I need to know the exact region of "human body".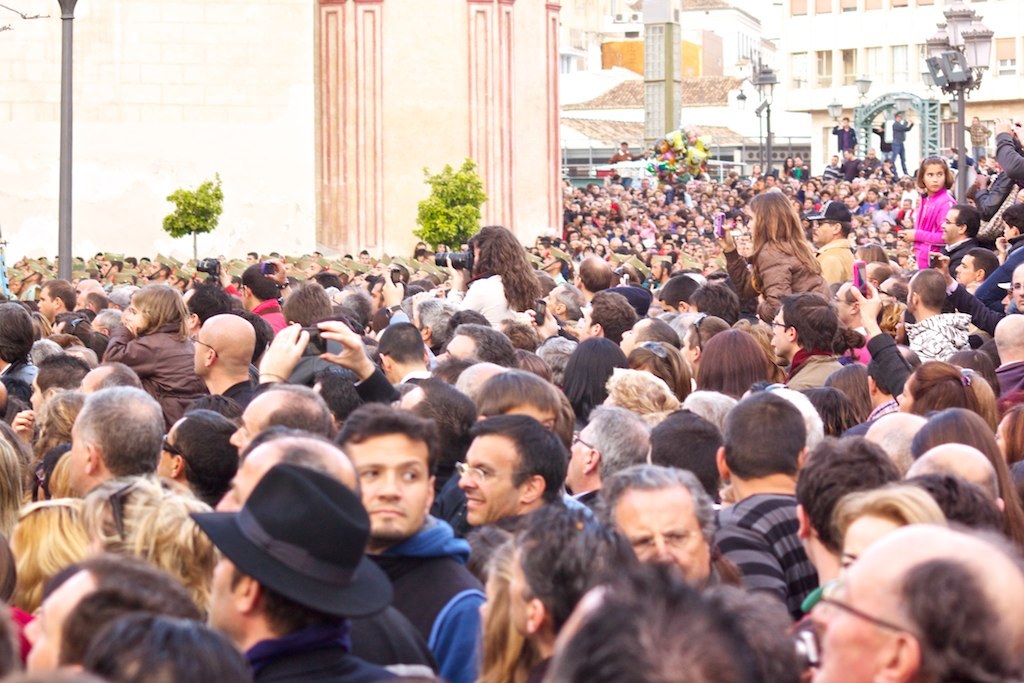
Region: rect(534, 331, 581, 405).
